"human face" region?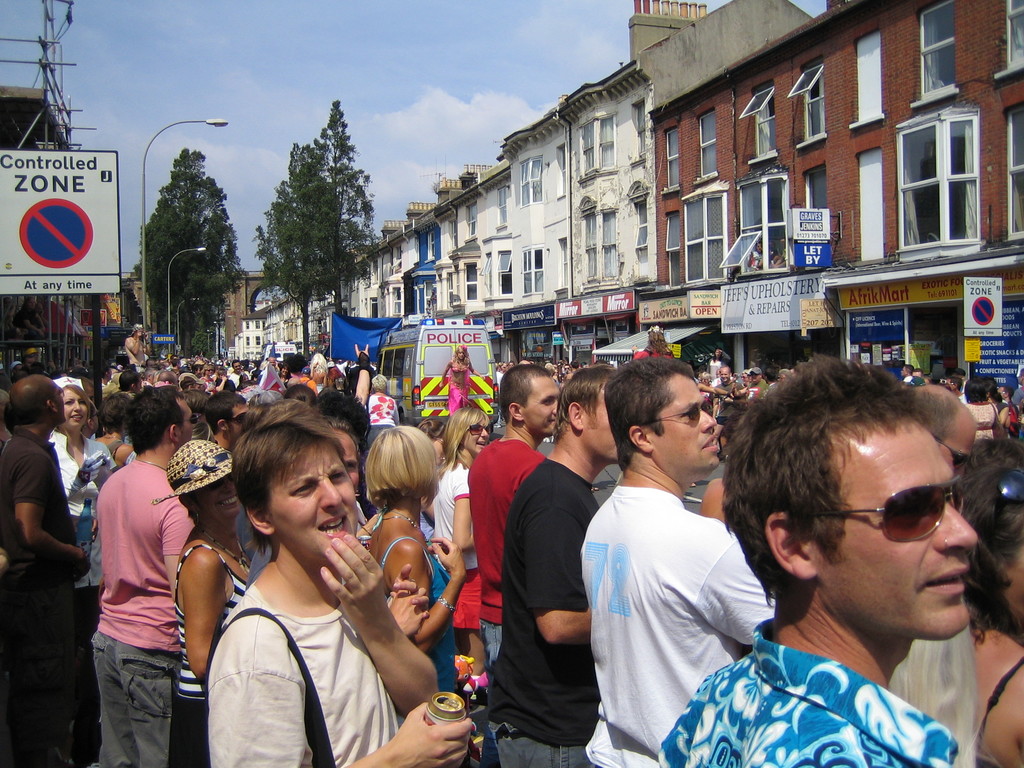
Rect(463, 415, 492, 456)
